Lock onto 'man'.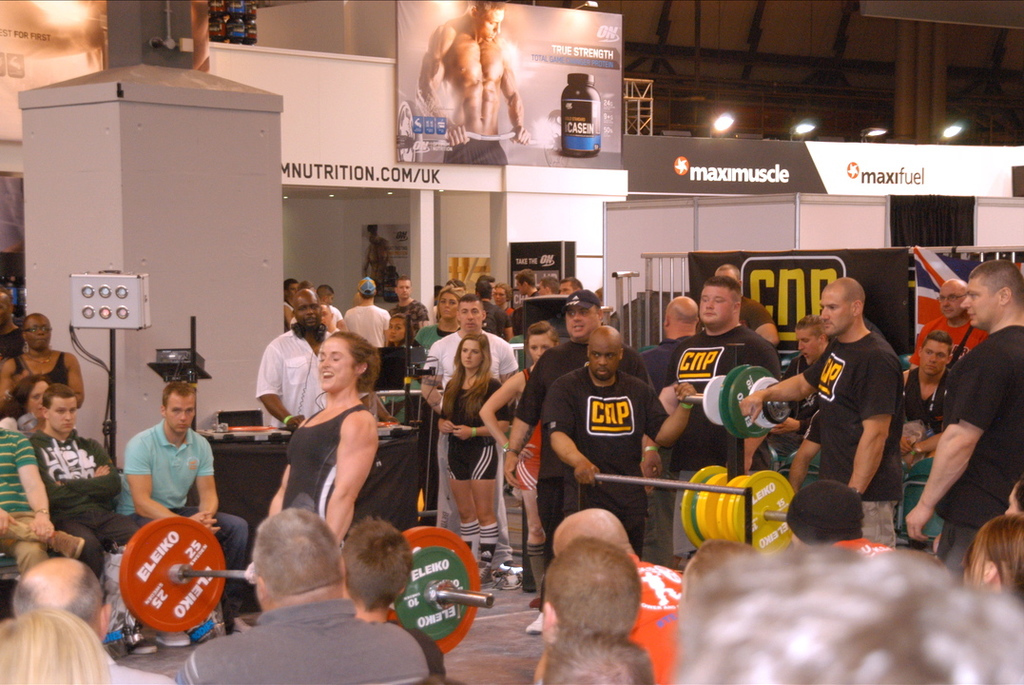
Locked: region(0, 423, 84, 579).
